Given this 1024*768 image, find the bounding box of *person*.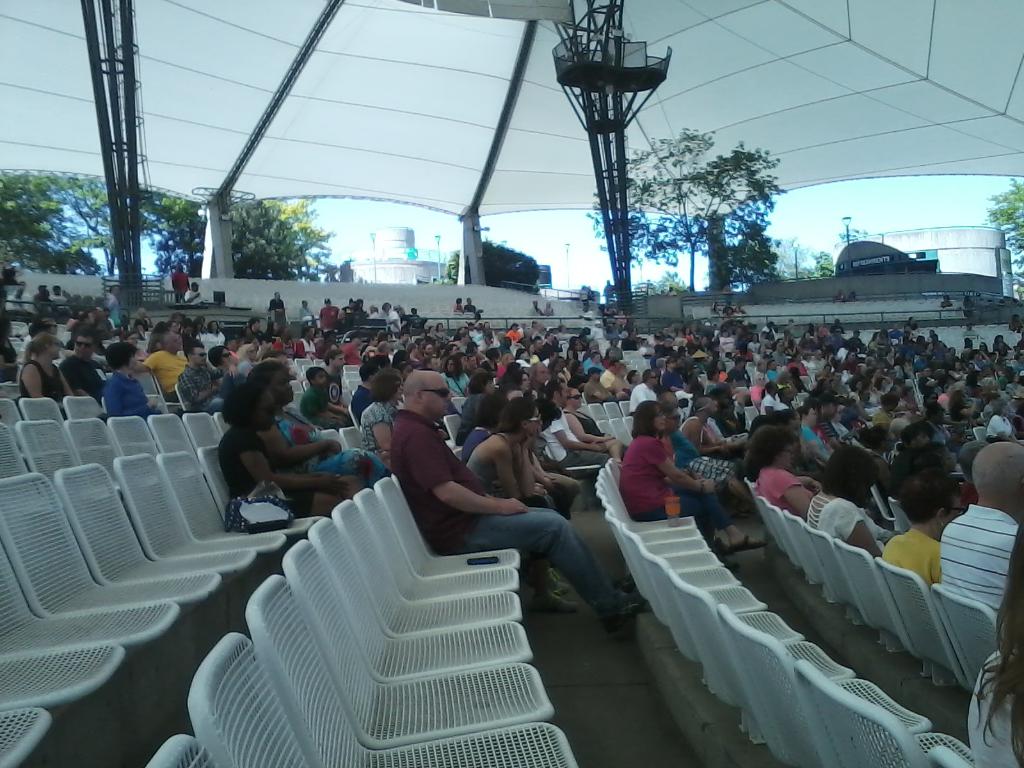
bbox(115, 344, 160, 414).
